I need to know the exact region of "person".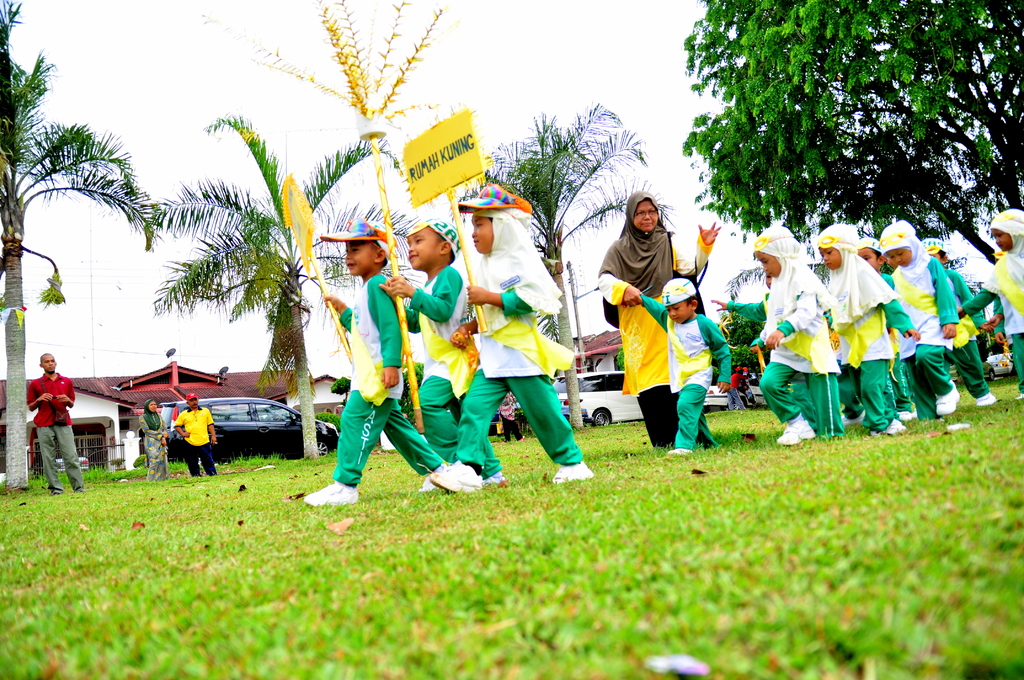
Region: select_region(433, 182, 593, 483).
